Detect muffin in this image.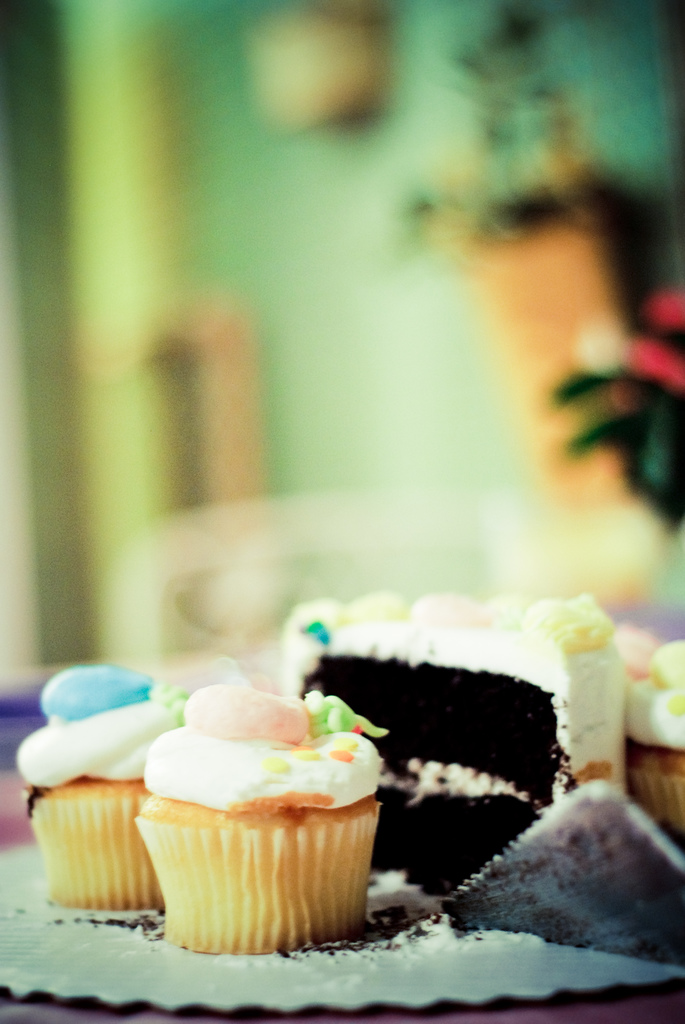
Detection: bbox=[15, 662, 190, 907].
